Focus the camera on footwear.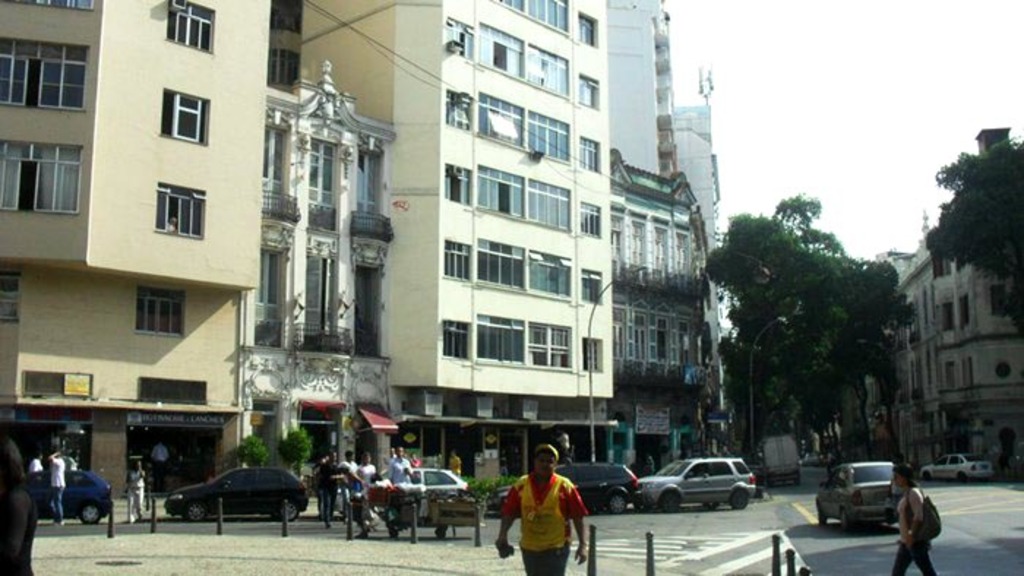
Focus region: box(129, 512, 146, 523).
